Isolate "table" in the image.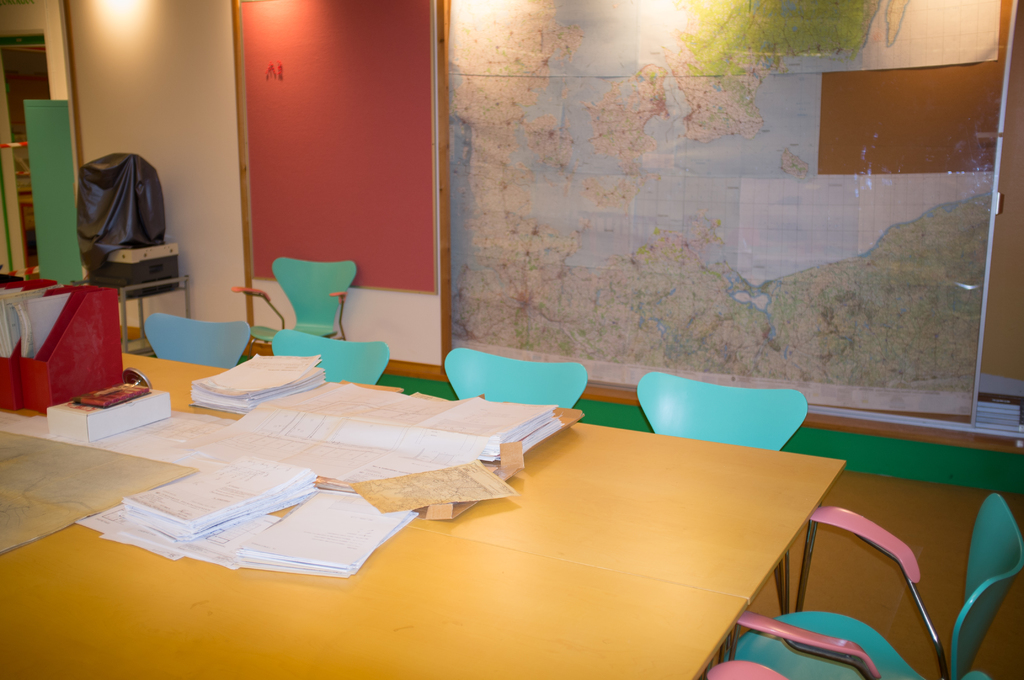
Isolated region: rect(8, 355, 897, 669).
